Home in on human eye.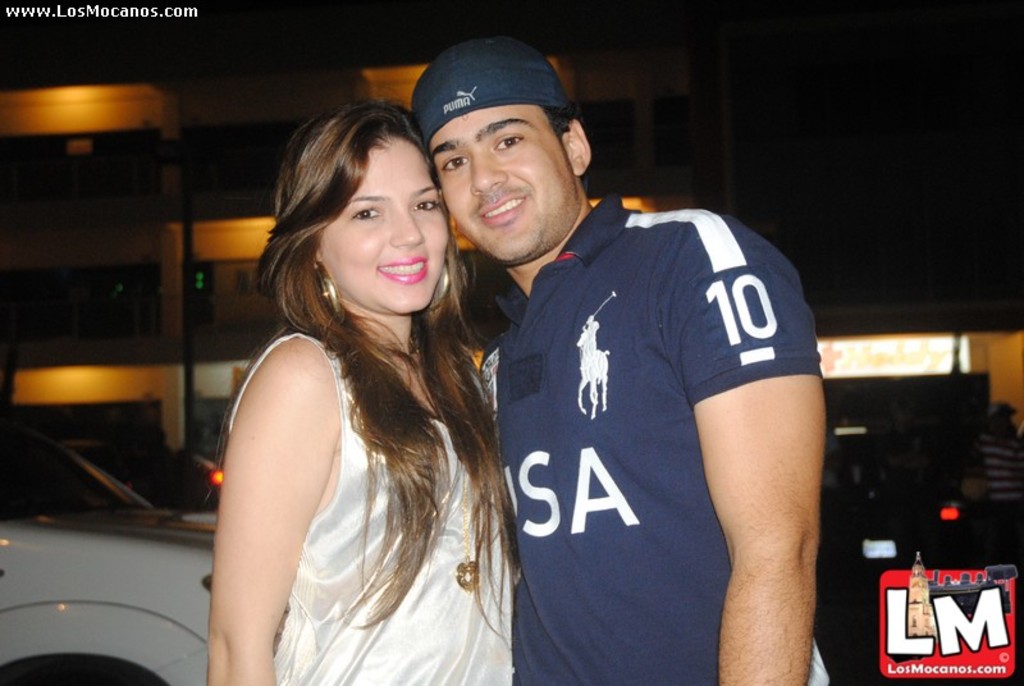
Homed in at region(439, 157, 471, 173).
